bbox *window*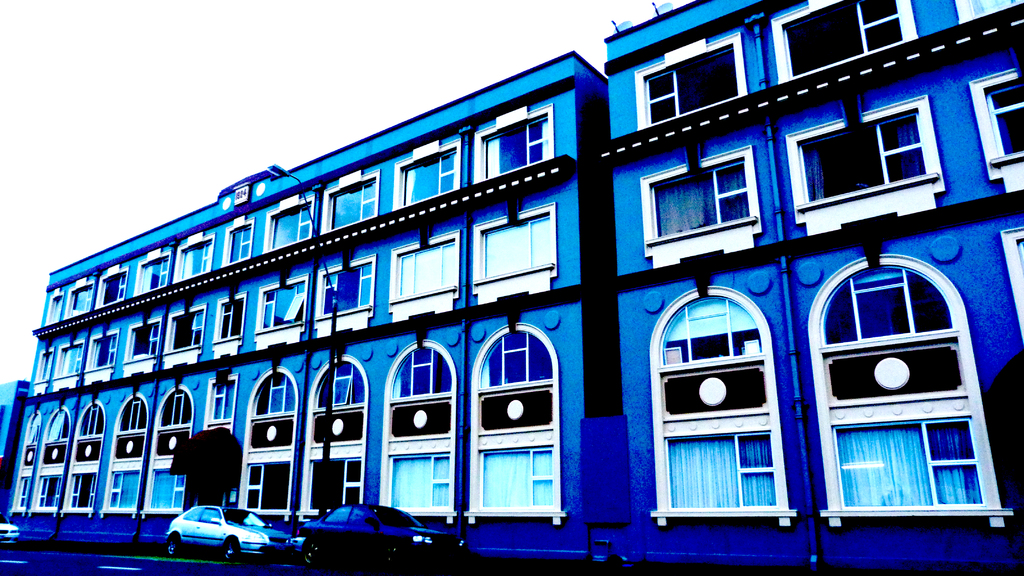
x1=471, y1=202, x2=559, y2=307
